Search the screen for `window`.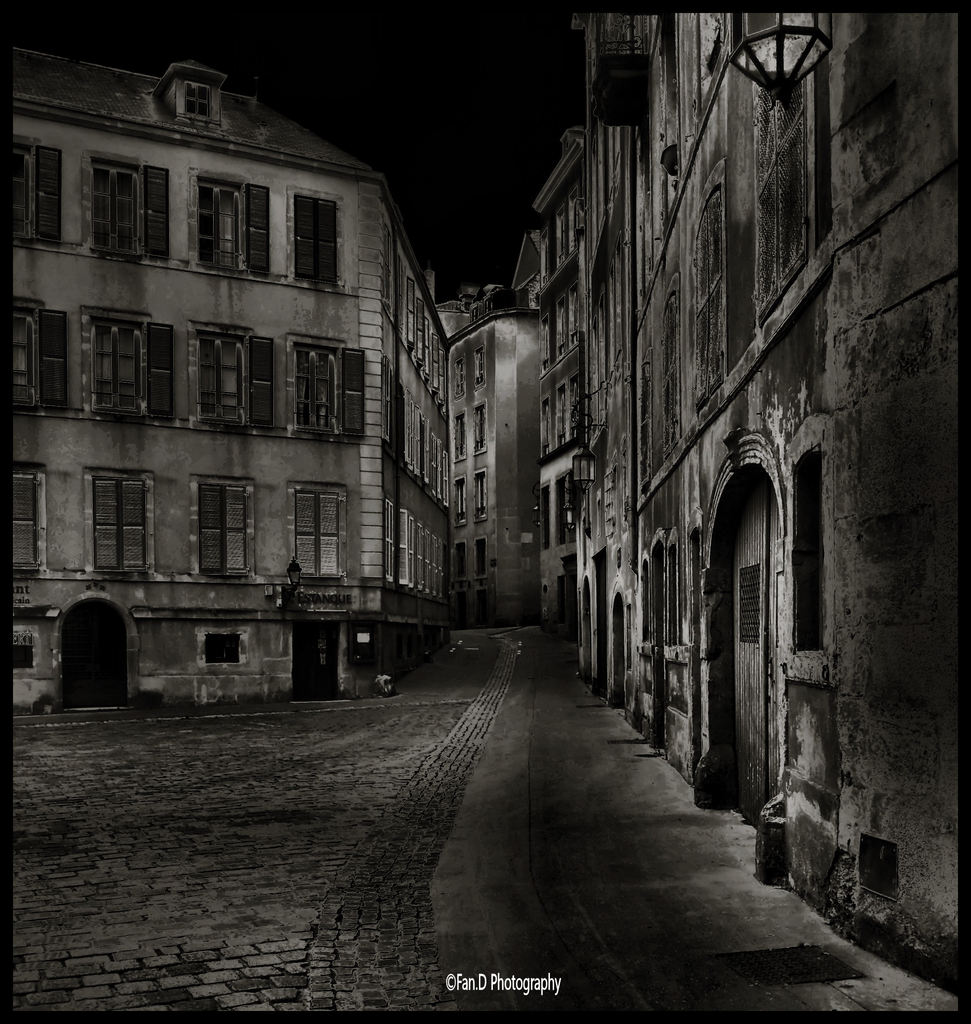
Found at 469,469,485,522.
